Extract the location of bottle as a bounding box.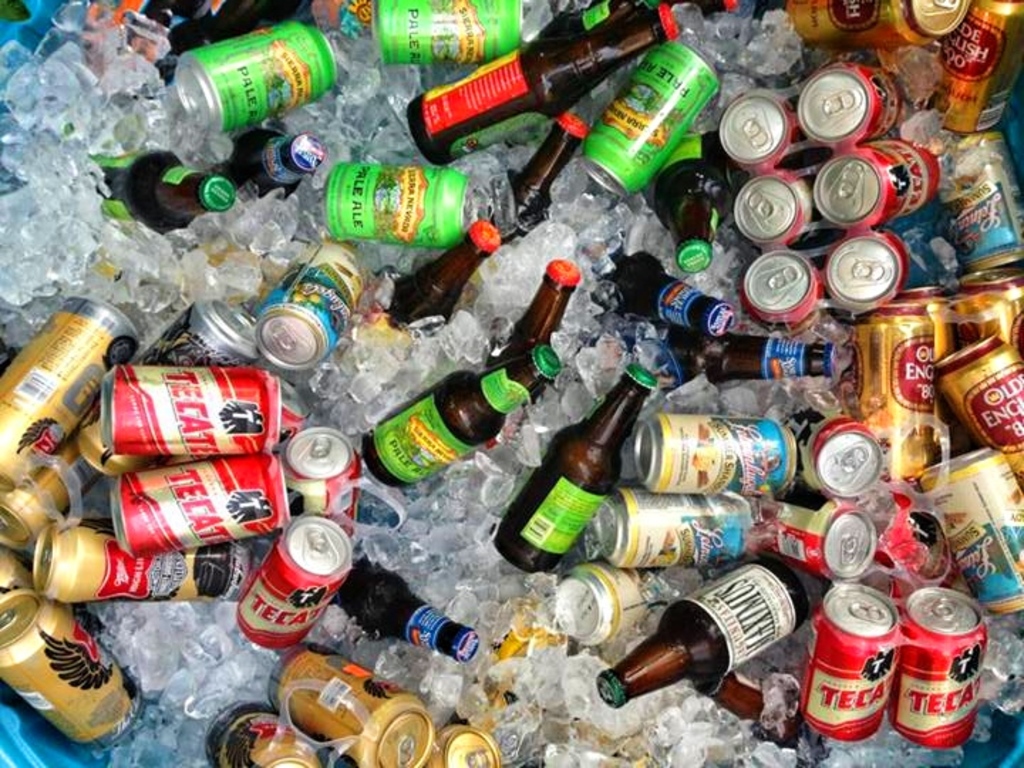
{"left": 137, "top": 0, "right": 393, "bottom": 80}.
